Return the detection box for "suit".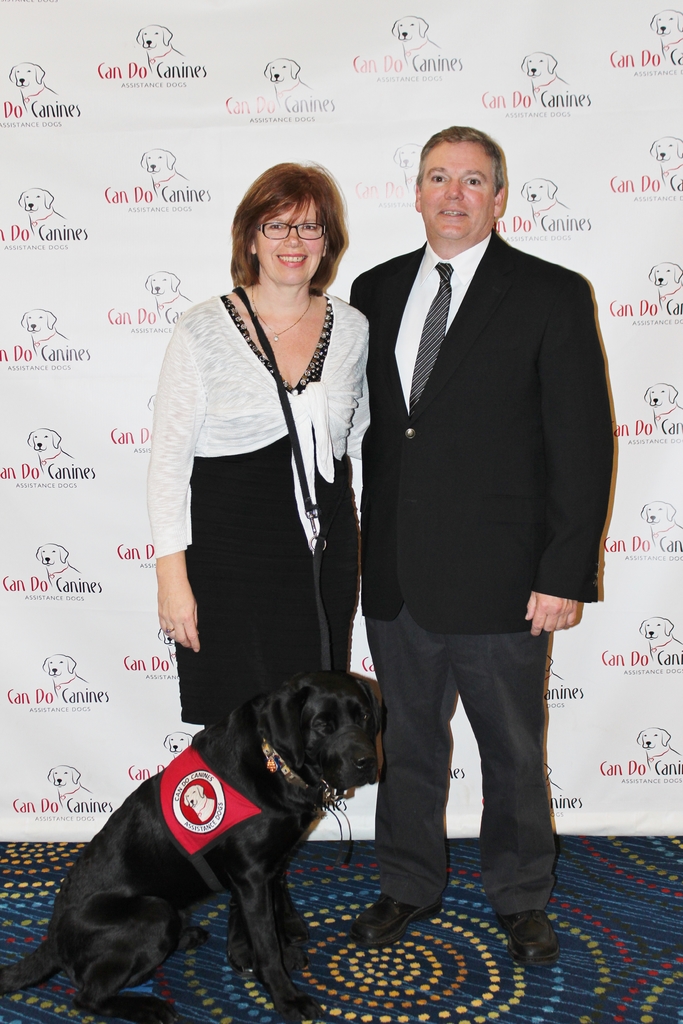
select_region(345, 228, 618, 923).
